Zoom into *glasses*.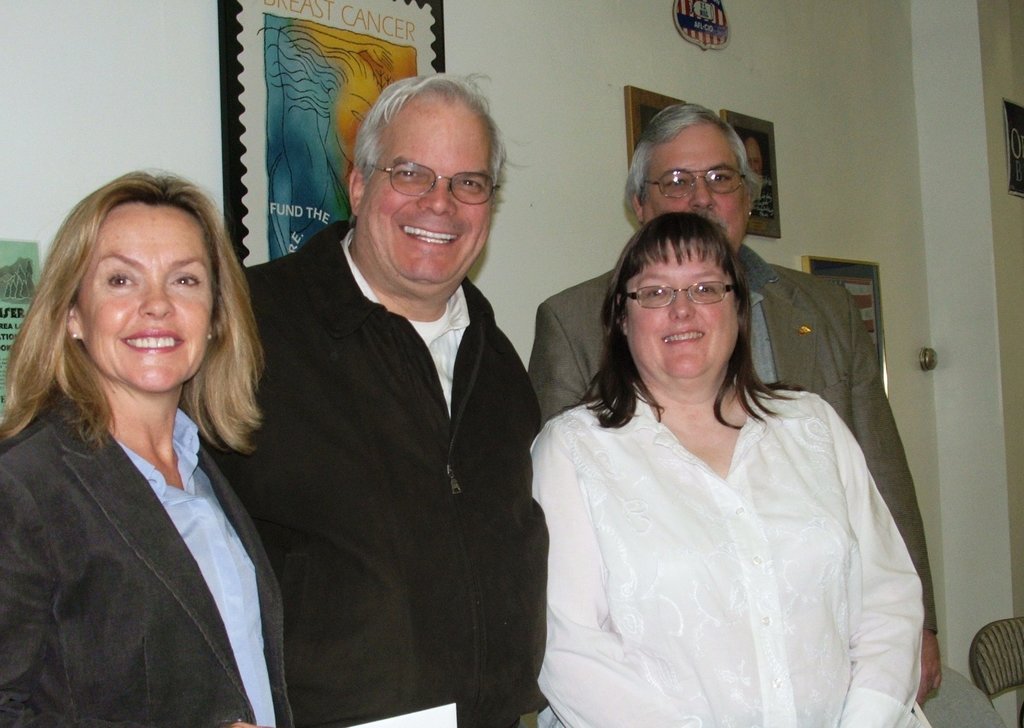
Zoom target: <bbox>616, 273, 744, 313</bbox>.
